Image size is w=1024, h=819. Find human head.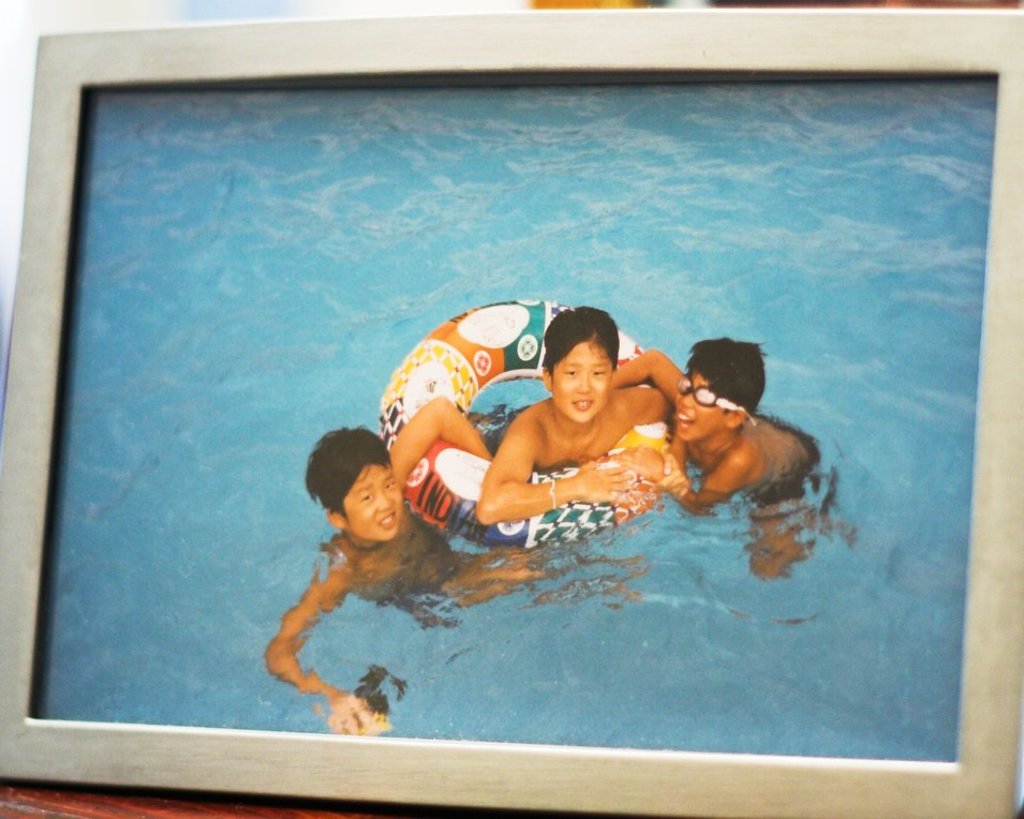
<region>299, 435, 401, 552</region>.
